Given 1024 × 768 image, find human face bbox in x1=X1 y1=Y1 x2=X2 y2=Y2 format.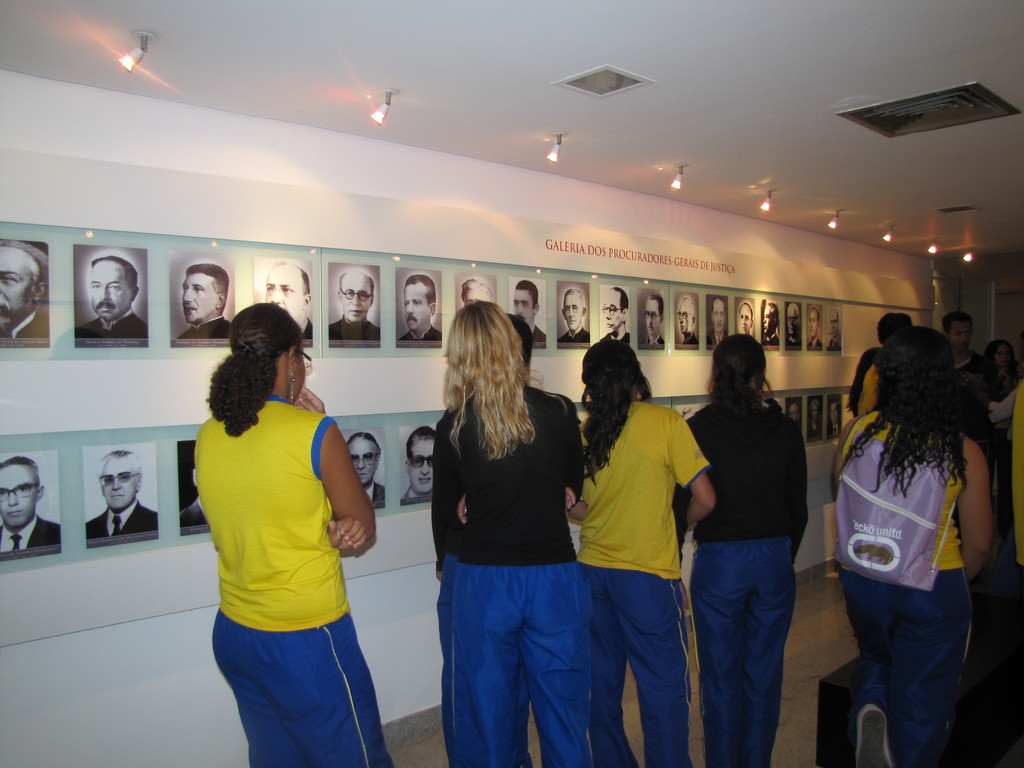
x1=90 y1=261 x2=130 y2=319.
